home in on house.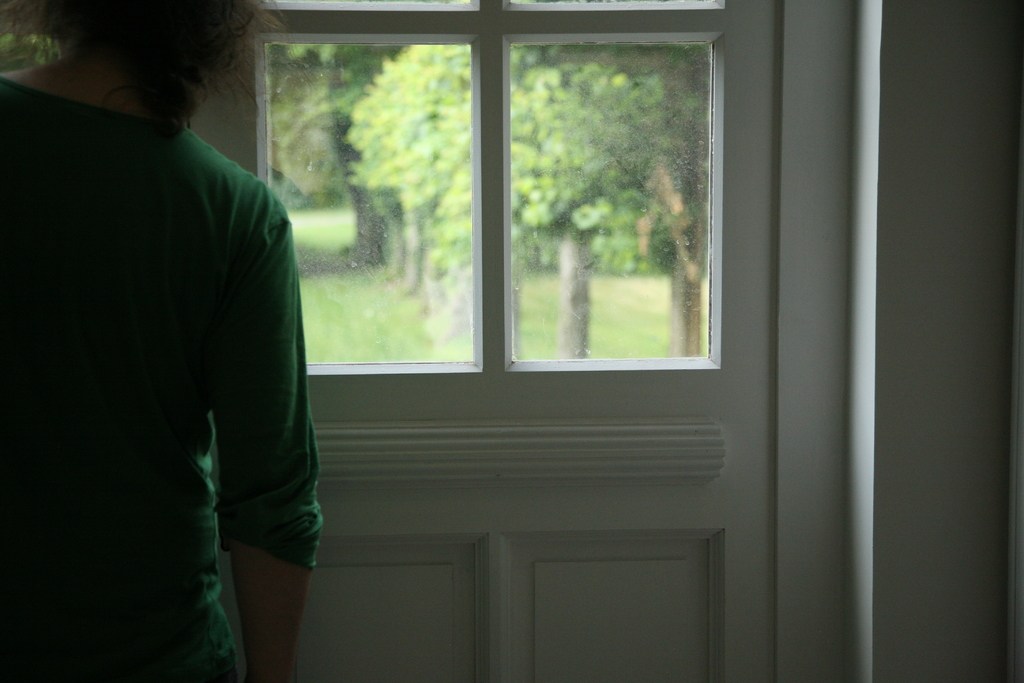
Homed in at bbox=[0, 0, 1023, 680].
